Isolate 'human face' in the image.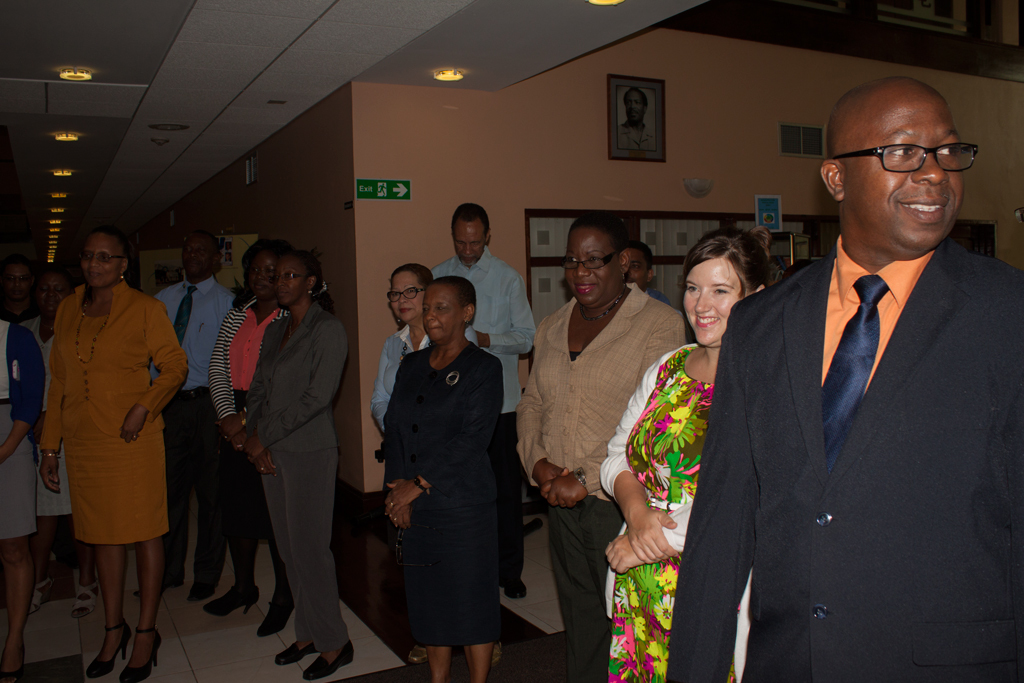
Isolated region: pyautogui.locateOnScreen(426, 286, 462, 347).
